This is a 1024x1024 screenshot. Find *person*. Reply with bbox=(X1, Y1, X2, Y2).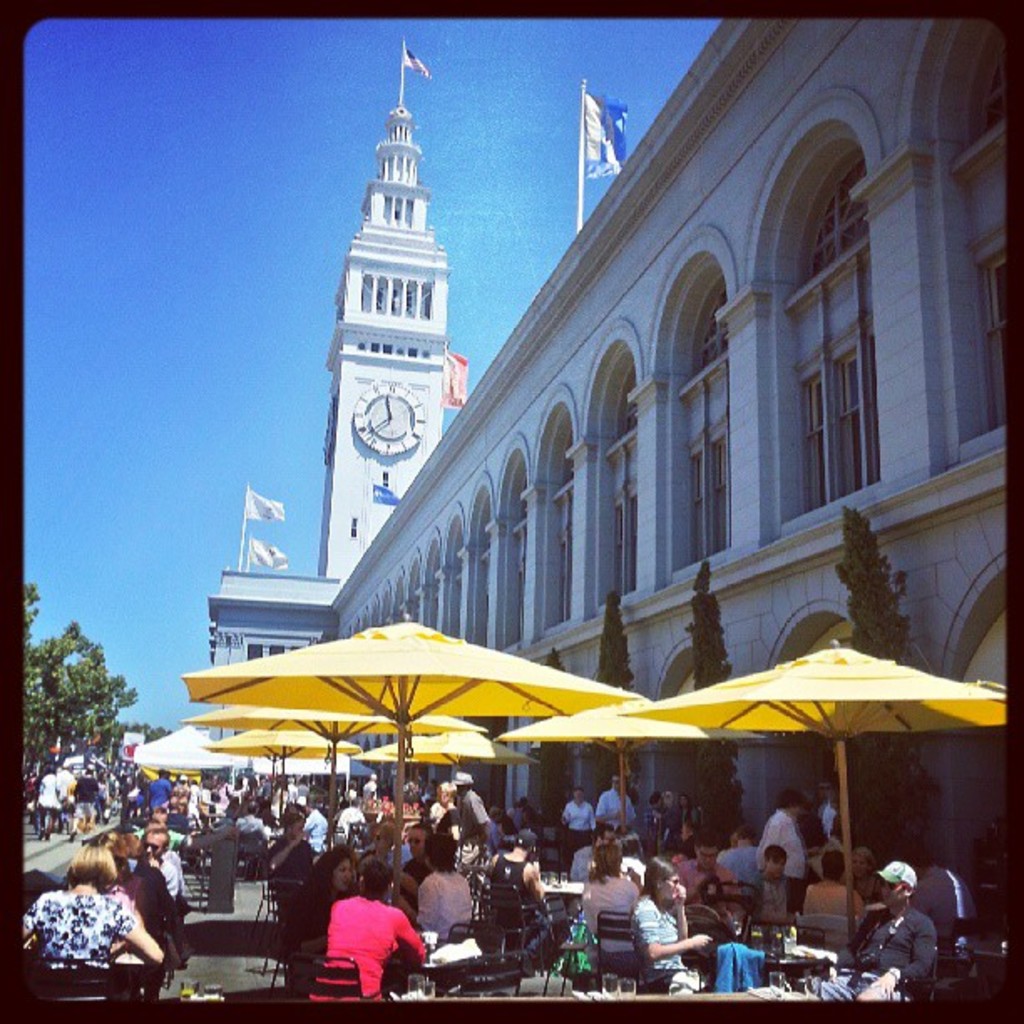
bbox=(616, 848, 713, 972).
